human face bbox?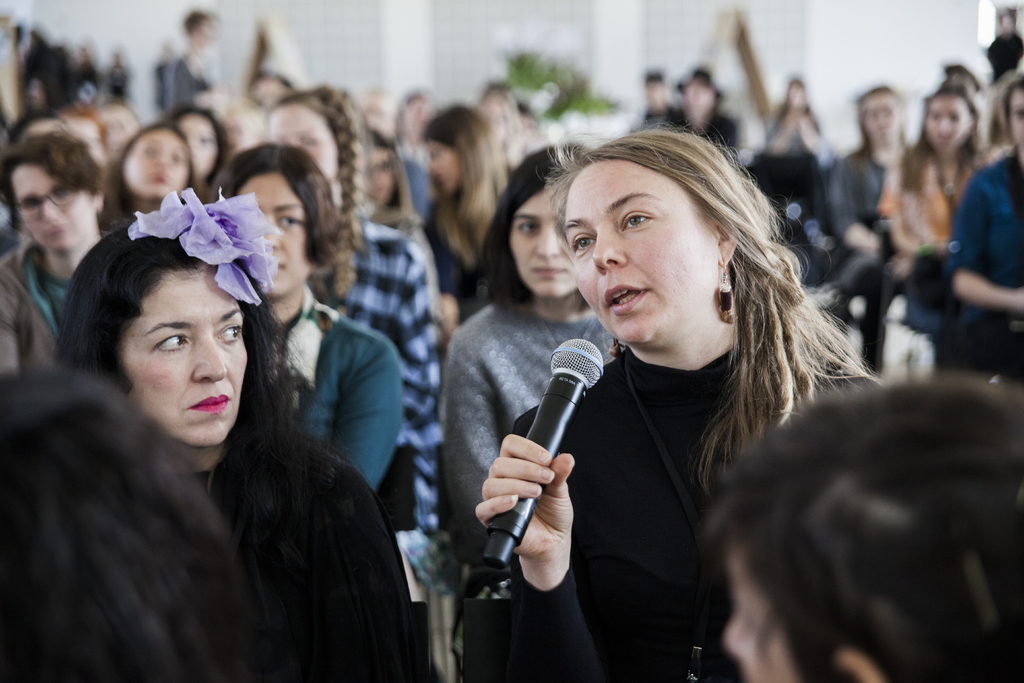
506,191,575,299
